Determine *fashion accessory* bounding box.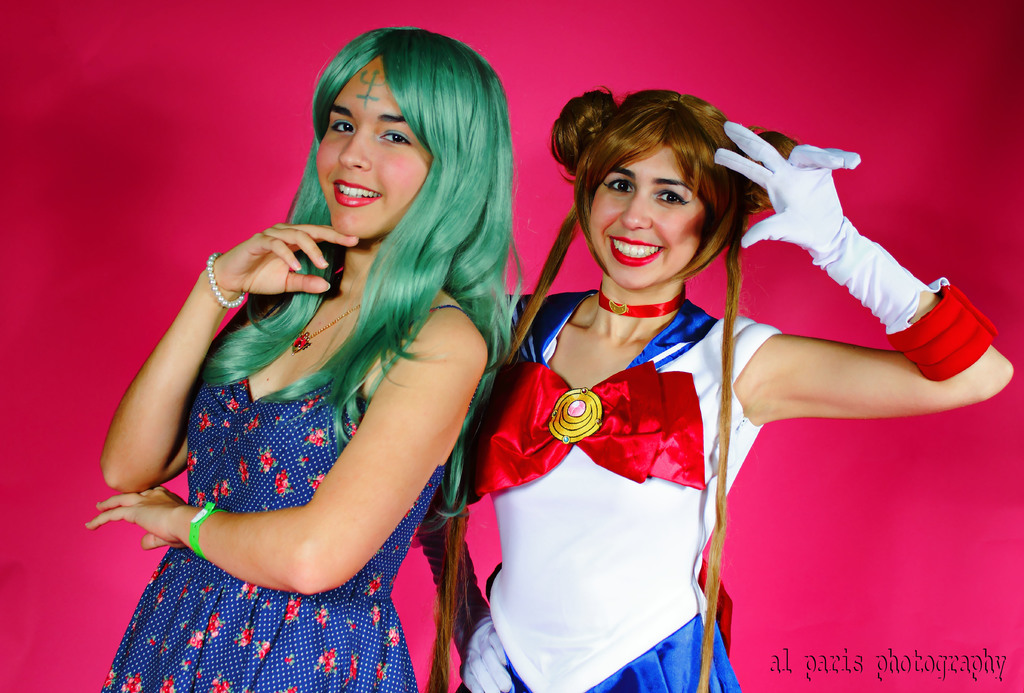
Determined: bbox=[588, 292, 684, 313].
